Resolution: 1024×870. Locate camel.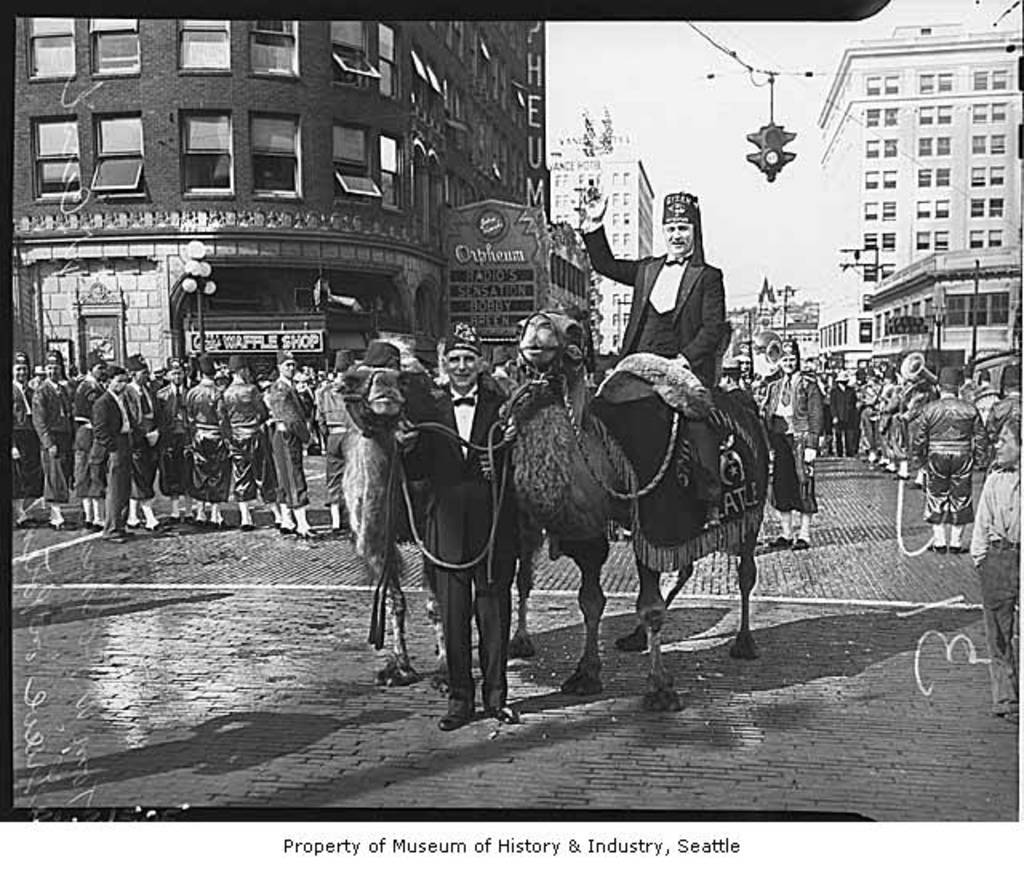
515, 305, 765, 704.
